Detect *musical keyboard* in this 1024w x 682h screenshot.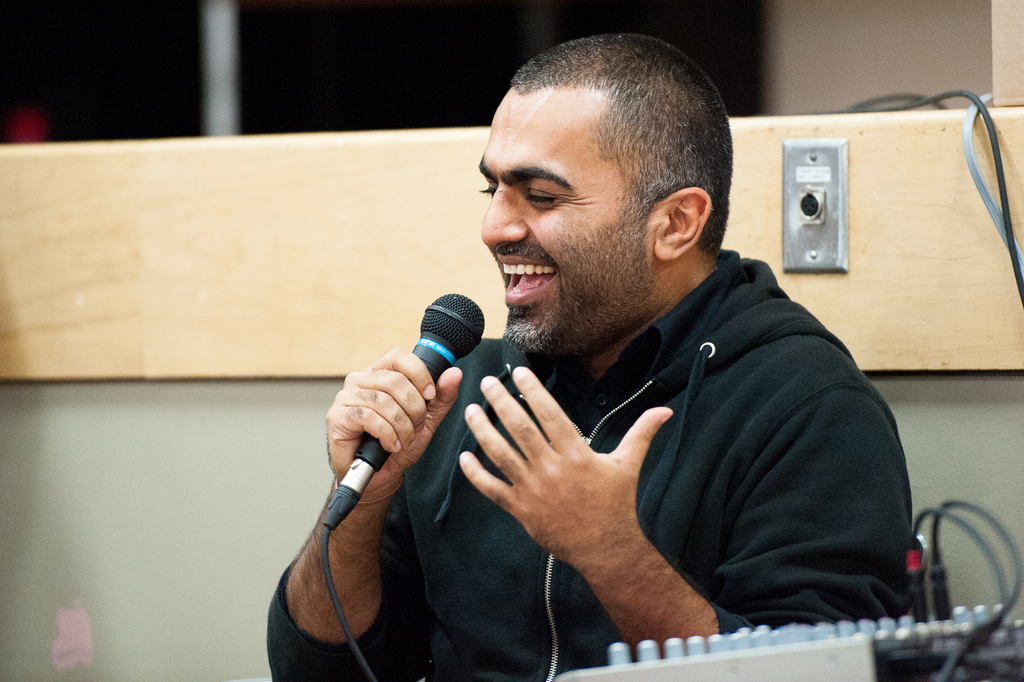
Detection: (left=553, top=609, right=1023, bottom=681).
